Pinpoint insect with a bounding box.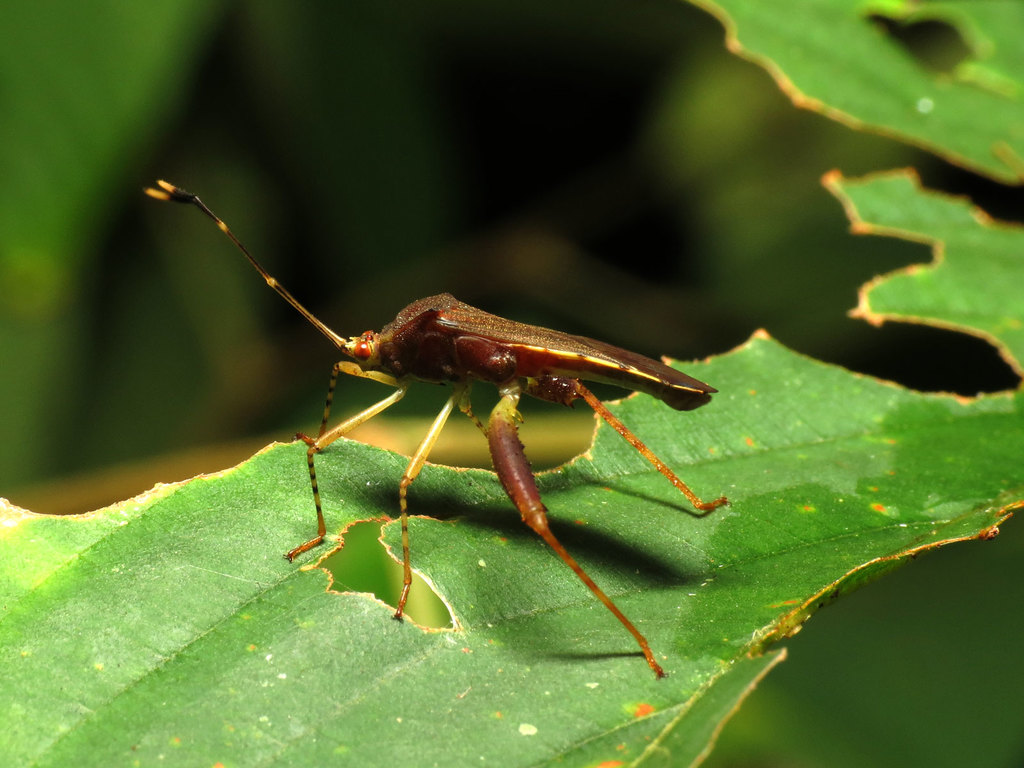
Rect(148, 182, 732, 678).
